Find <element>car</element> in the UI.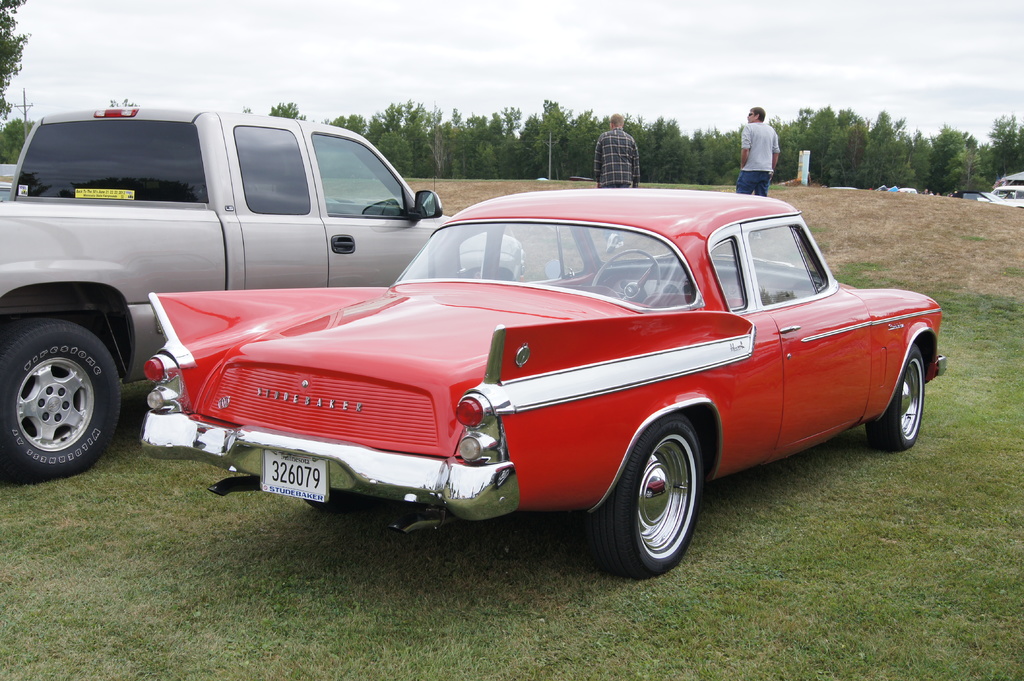
UI element at select_region(950, 187, 1017, 209).
